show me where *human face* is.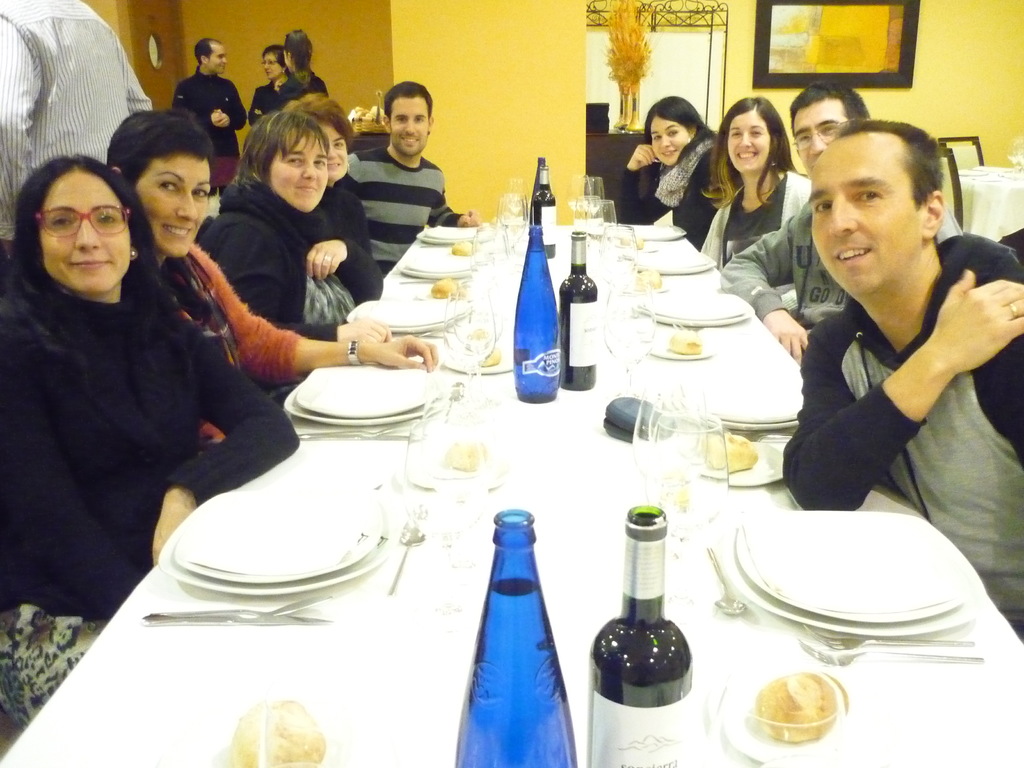
*human face* is at 269:123:332:201.
